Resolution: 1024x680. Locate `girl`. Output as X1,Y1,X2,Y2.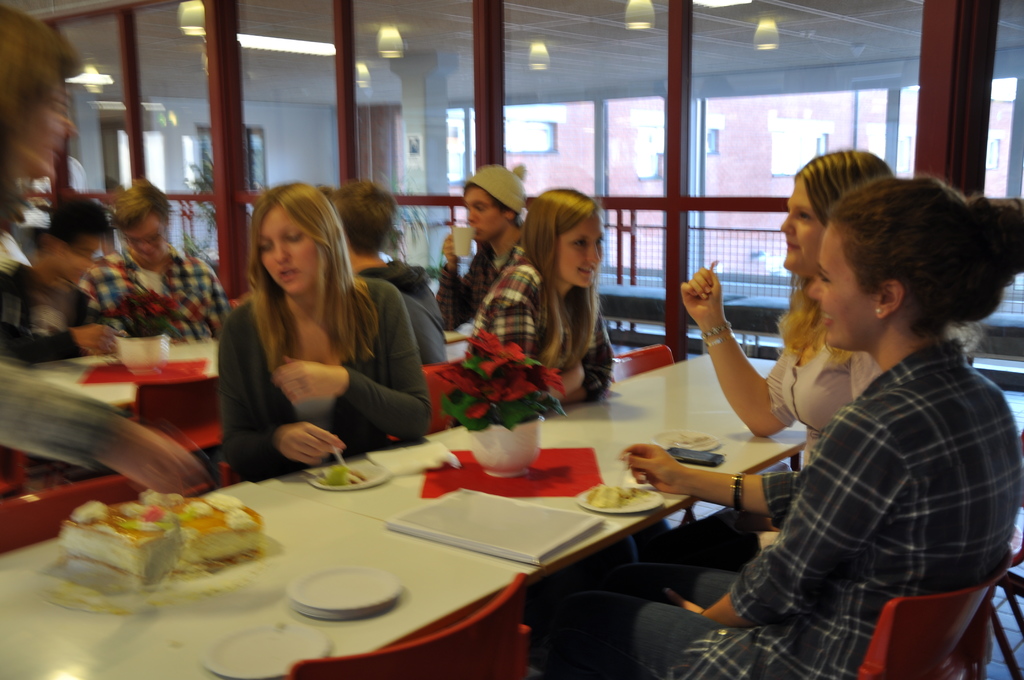
600,183,1023,673.
